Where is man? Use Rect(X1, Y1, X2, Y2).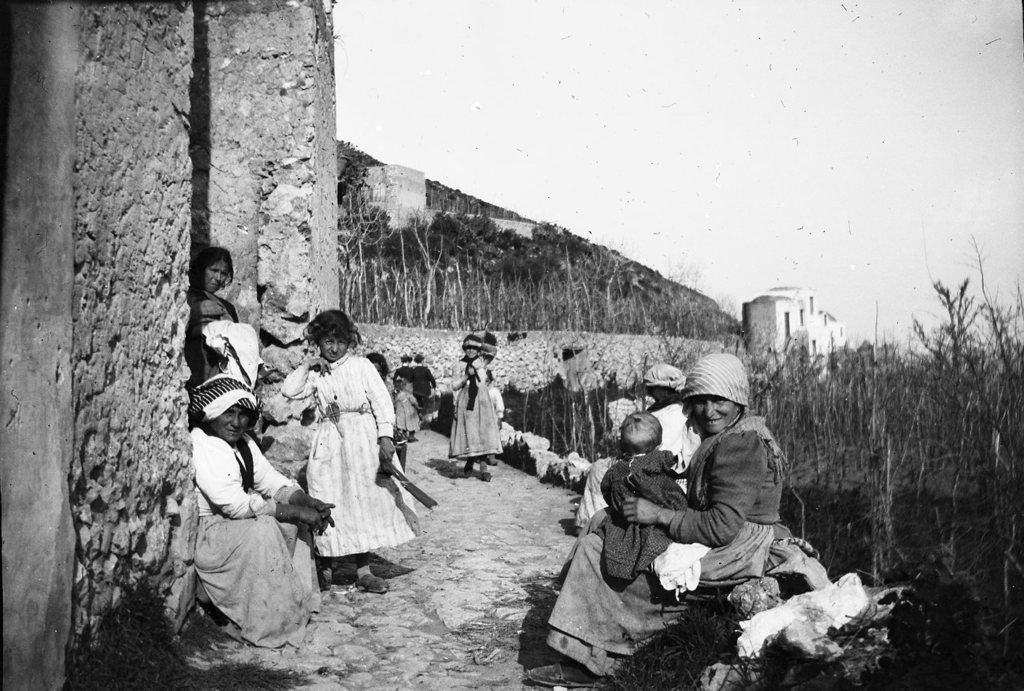
Rect(414, 359, 434, 407).
